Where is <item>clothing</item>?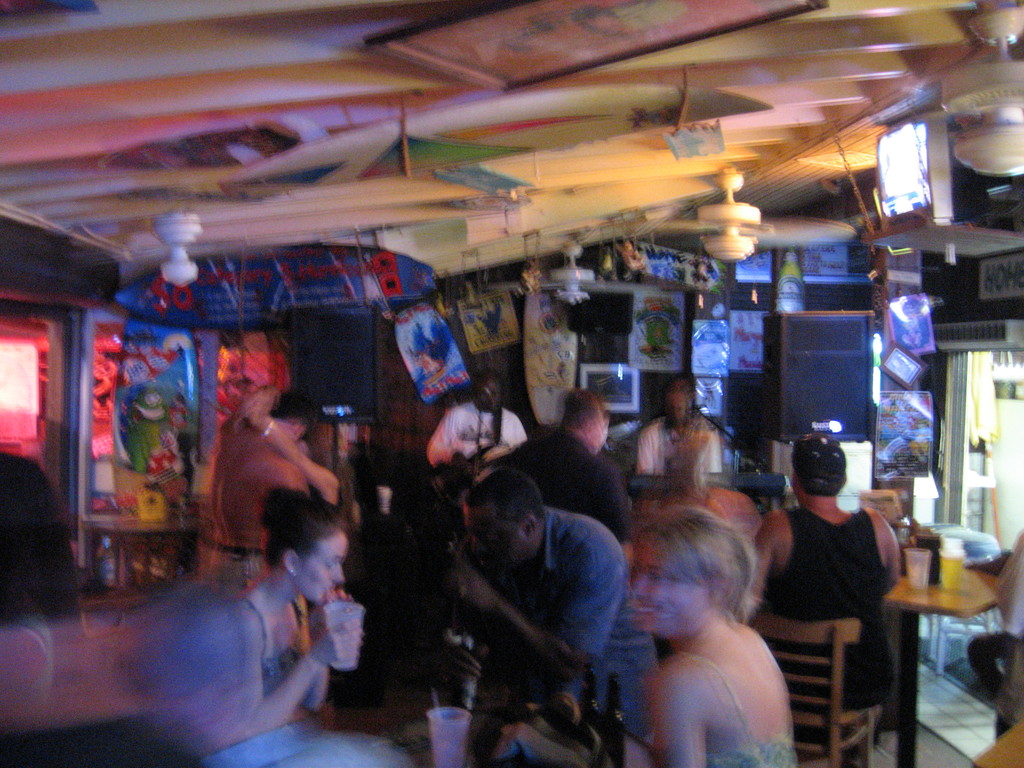
BBox(636, 415, 724, 482).
